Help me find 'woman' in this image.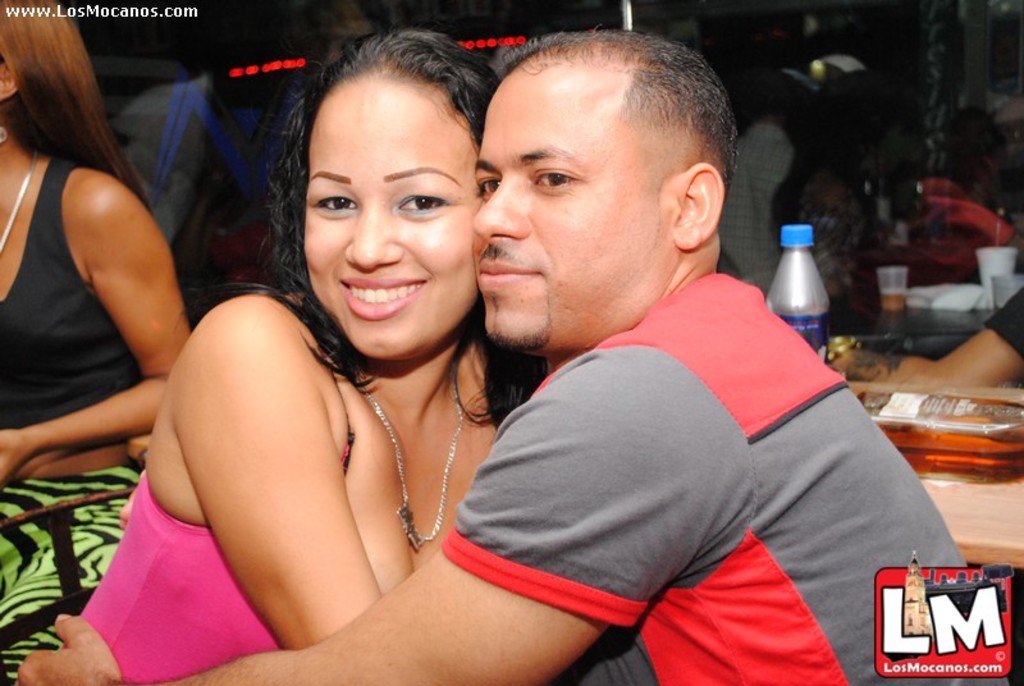
Found it: box(0, 0, 192, 685).
